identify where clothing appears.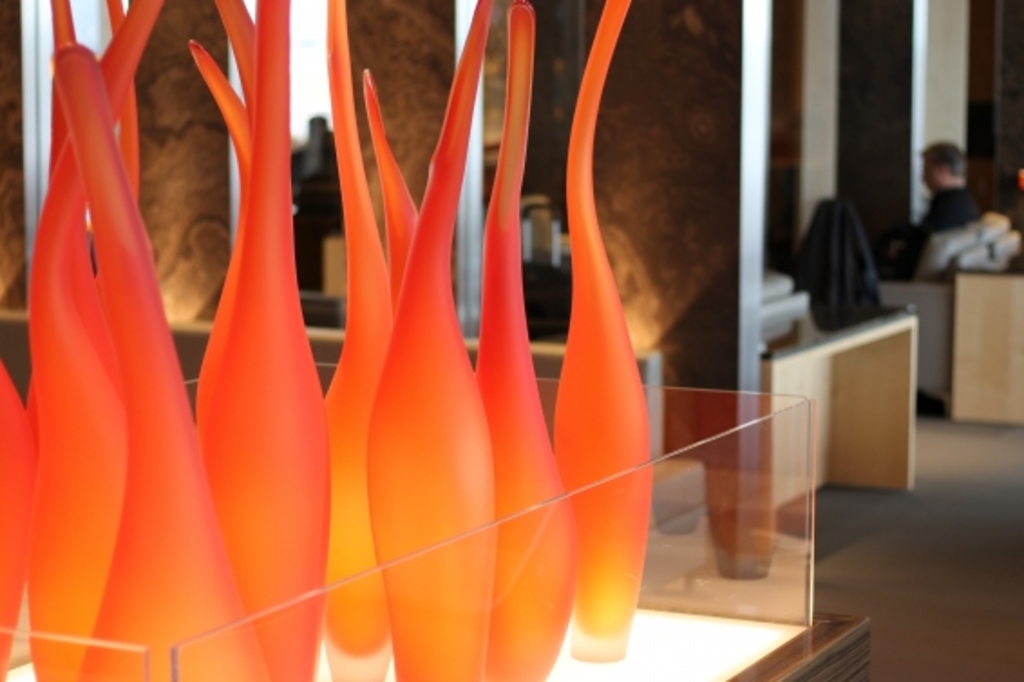
Appears at <box>883,188,981,280</box>.
